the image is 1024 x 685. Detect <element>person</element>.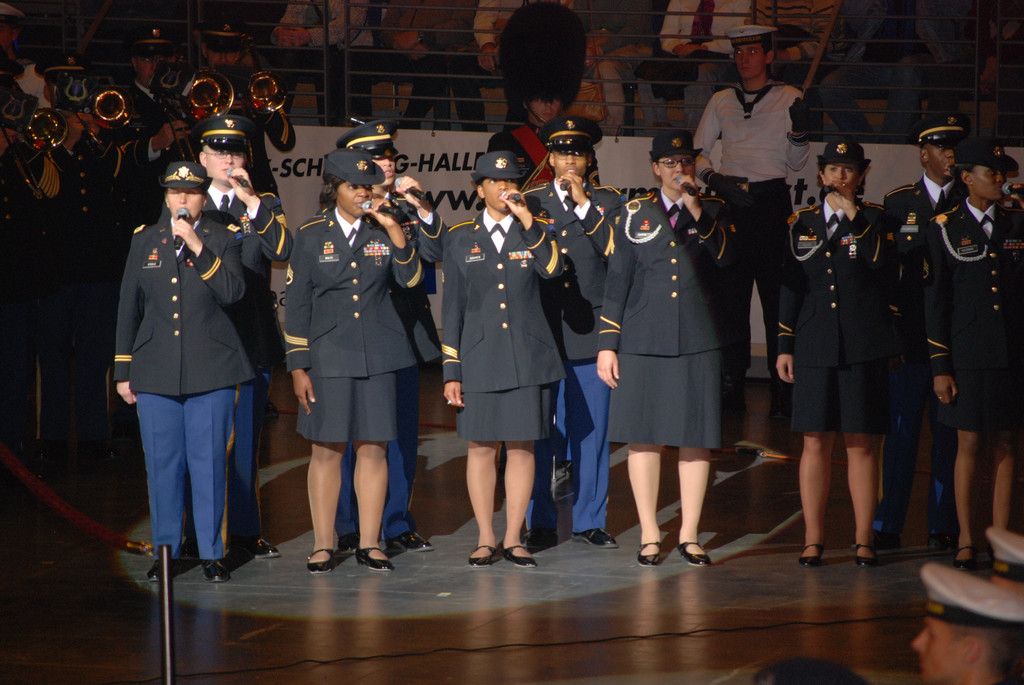
Detection: <region>60, 73, 147, 393</region>.
